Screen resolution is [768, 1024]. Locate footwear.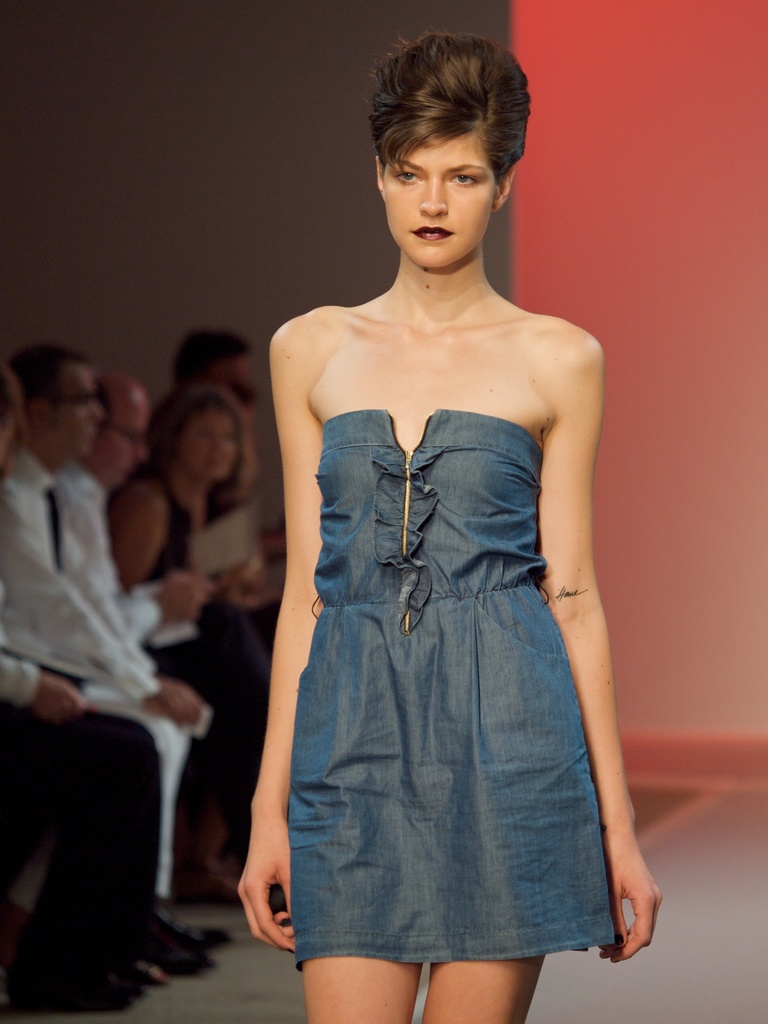
(x1=167, y1=870, x2=244, y2=910).
